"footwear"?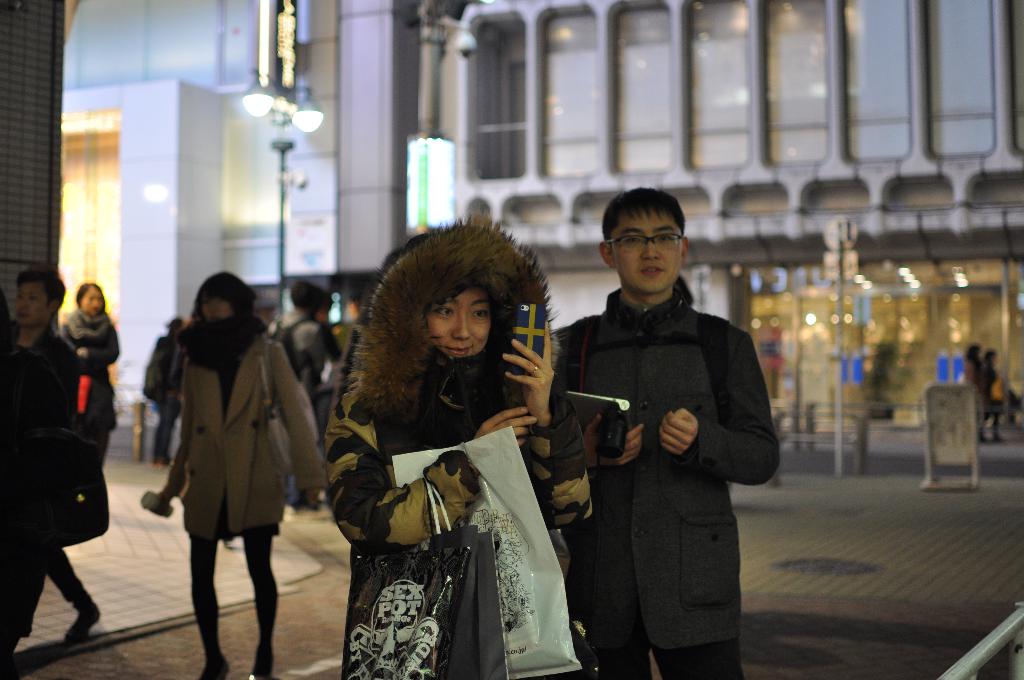
[x1=242, y1=672, x2=262, y2=679]
